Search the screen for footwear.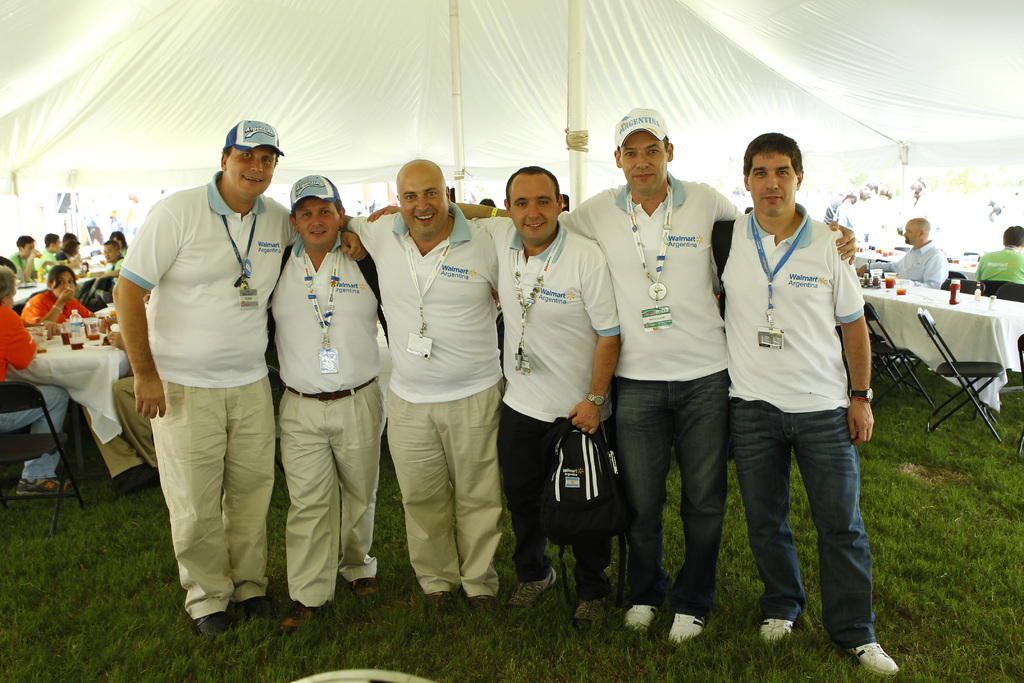
Found at BBox(663, 612, 708, 652).
